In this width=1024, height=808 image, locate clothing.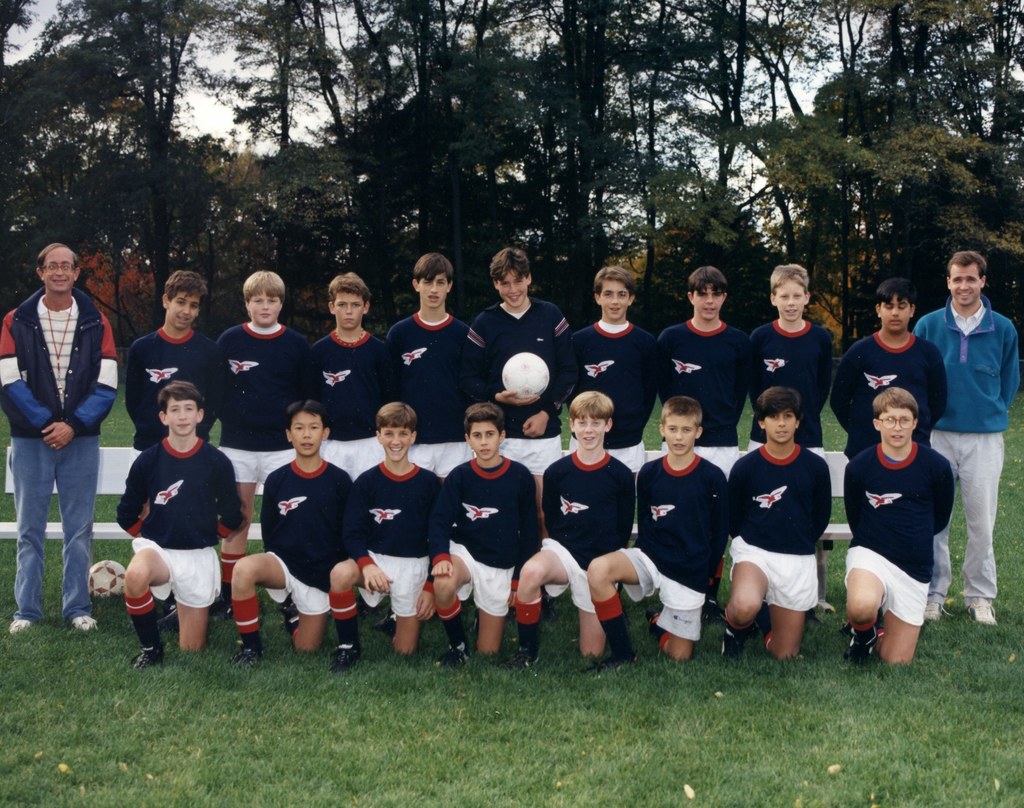
Bounding box: 454, 296, 559, 462.
